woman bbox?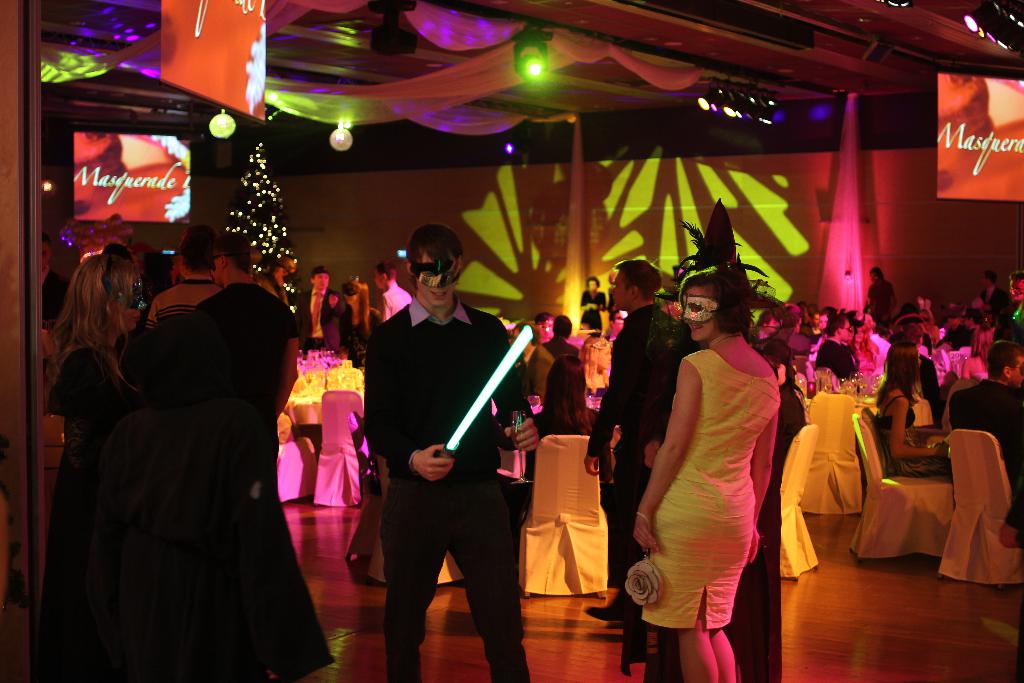
x1=879, y1=345, x2=954, y2=483
